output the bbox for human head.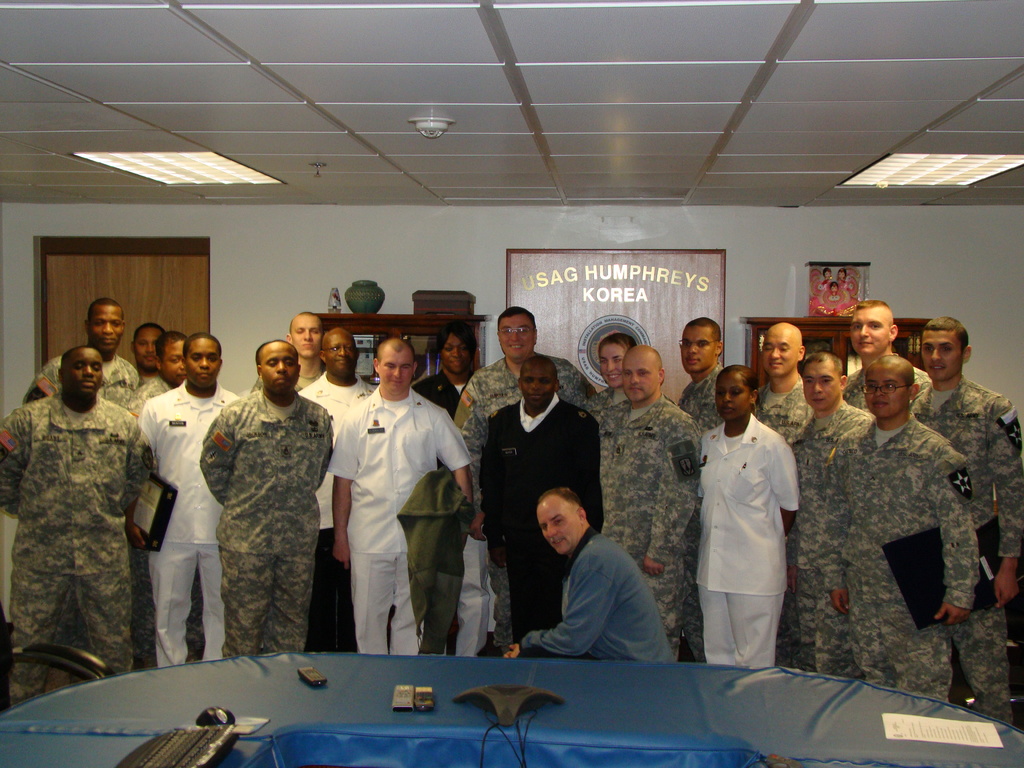
box=[83, 296, 129, 352].
